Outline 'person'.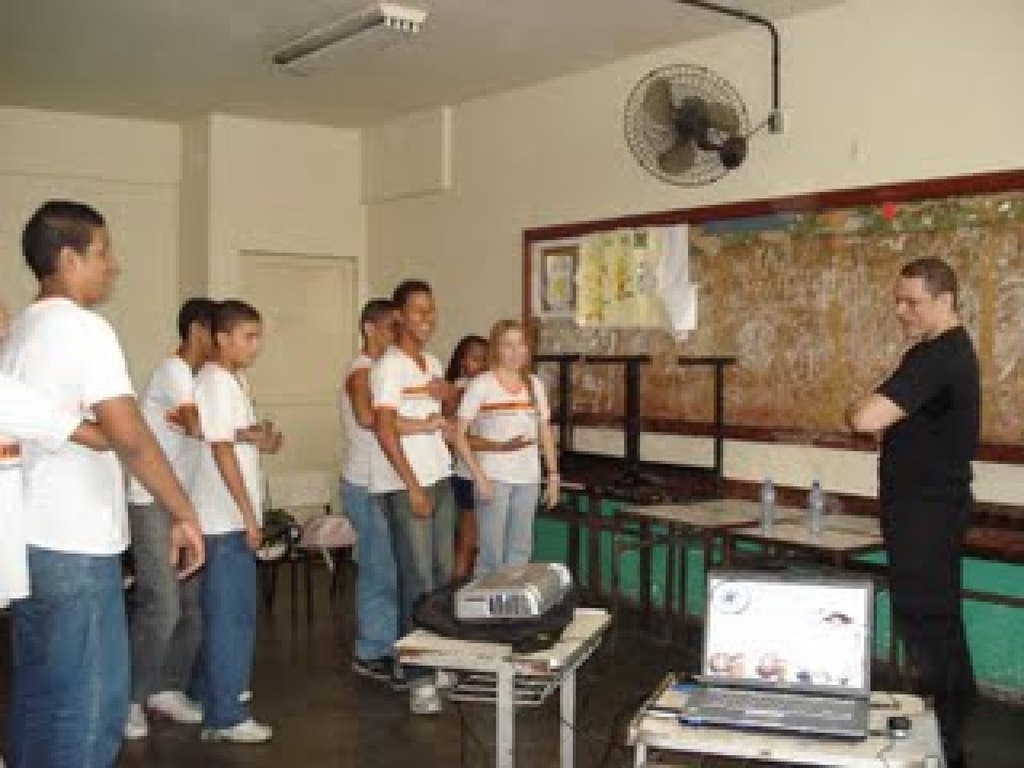
Outline: (375, 281, 478, 693).
